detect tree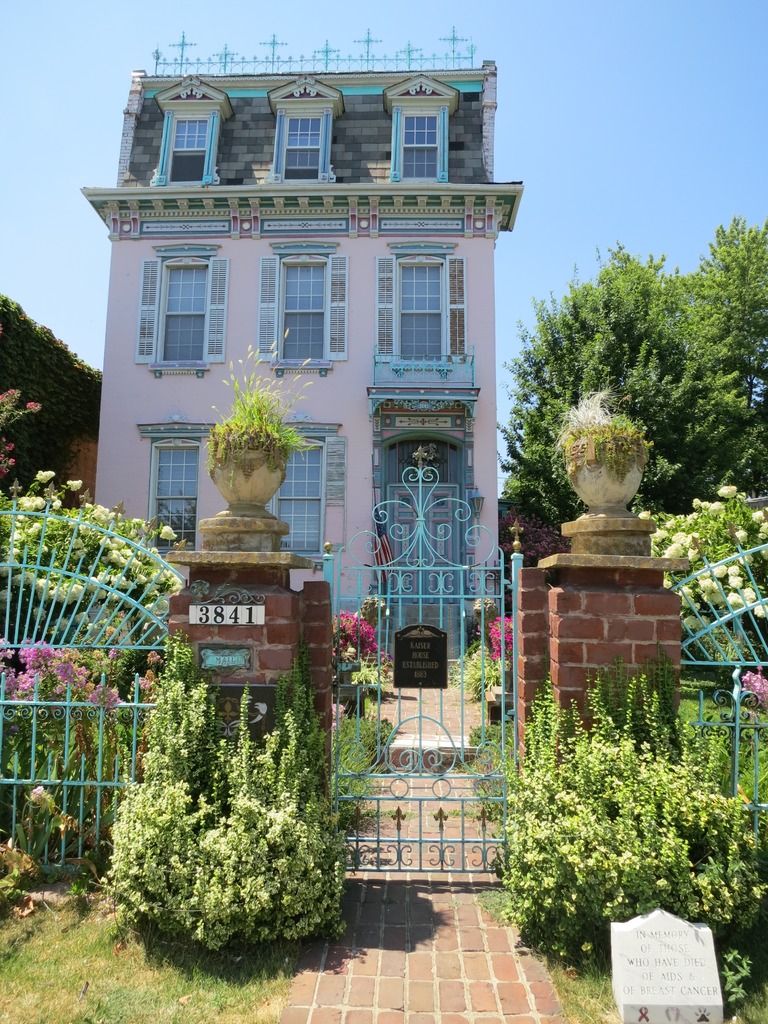
{"left": 596, "top": 241, "right": 674, "bottom": 340}
